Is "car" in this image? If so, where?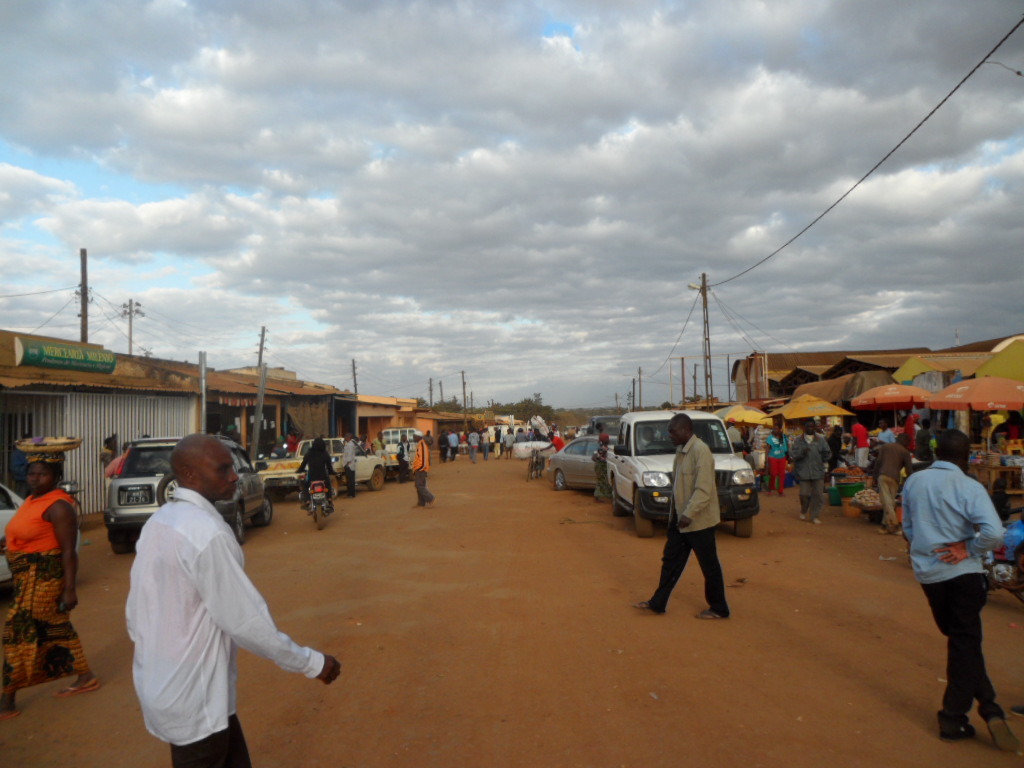
Yes, at crop(98, 435, 276, 554).
